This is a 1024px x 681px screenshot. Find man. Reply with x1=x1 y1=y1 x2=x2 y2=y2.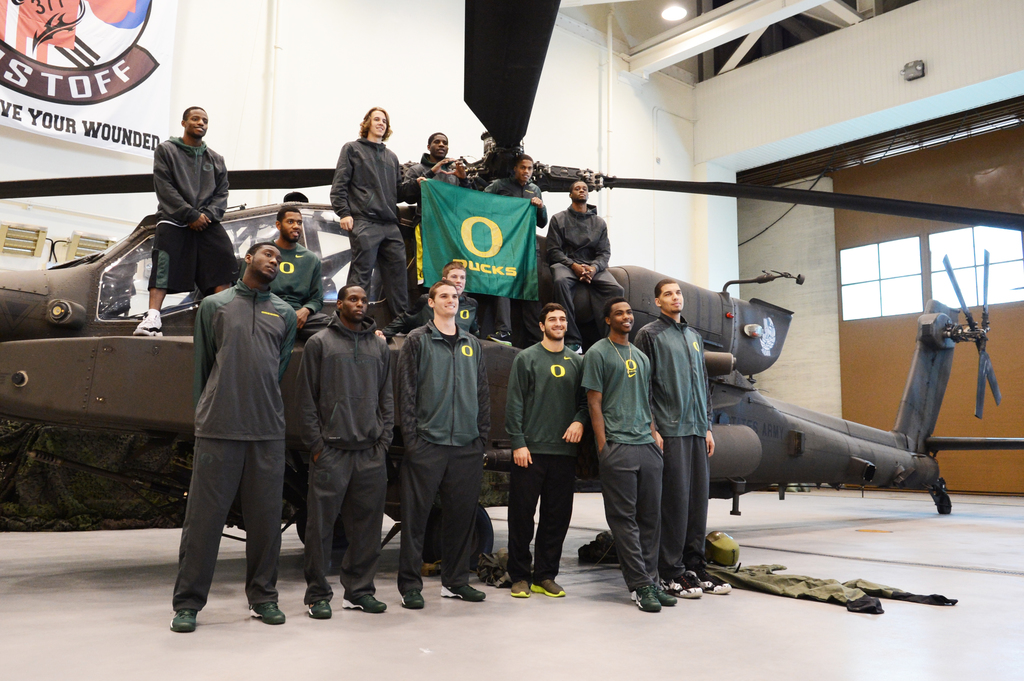
x1=280 y1=272 x2=408 y2=611.
